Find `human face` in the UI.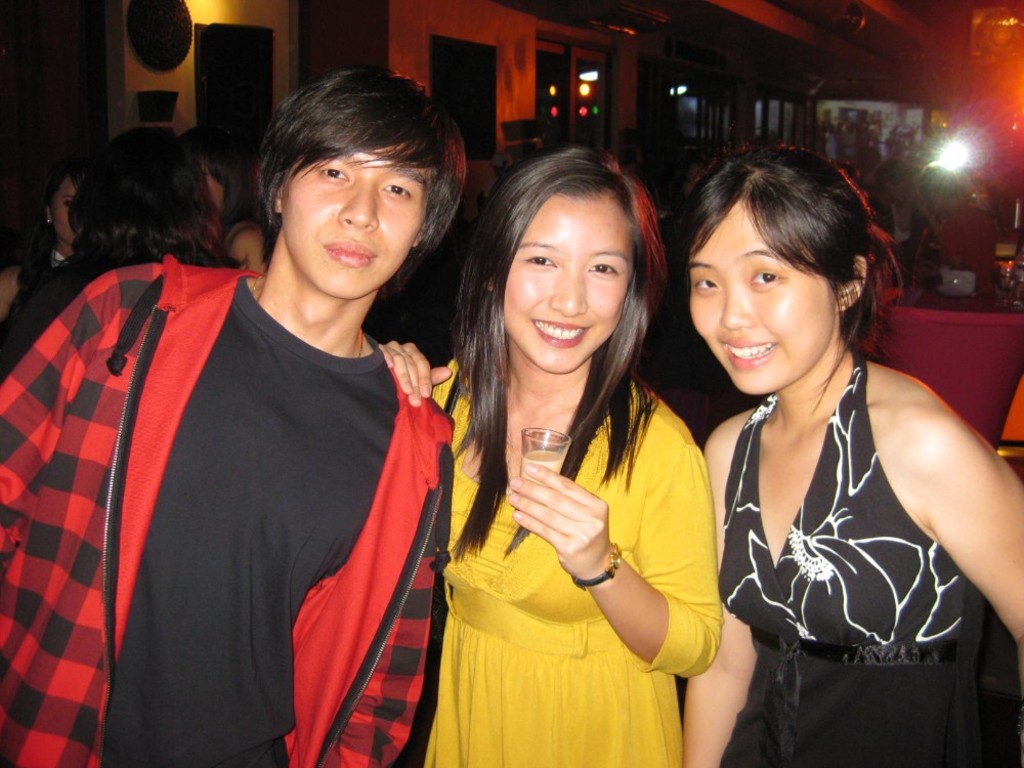
UI element at <box>689,195,835,398</box>.
